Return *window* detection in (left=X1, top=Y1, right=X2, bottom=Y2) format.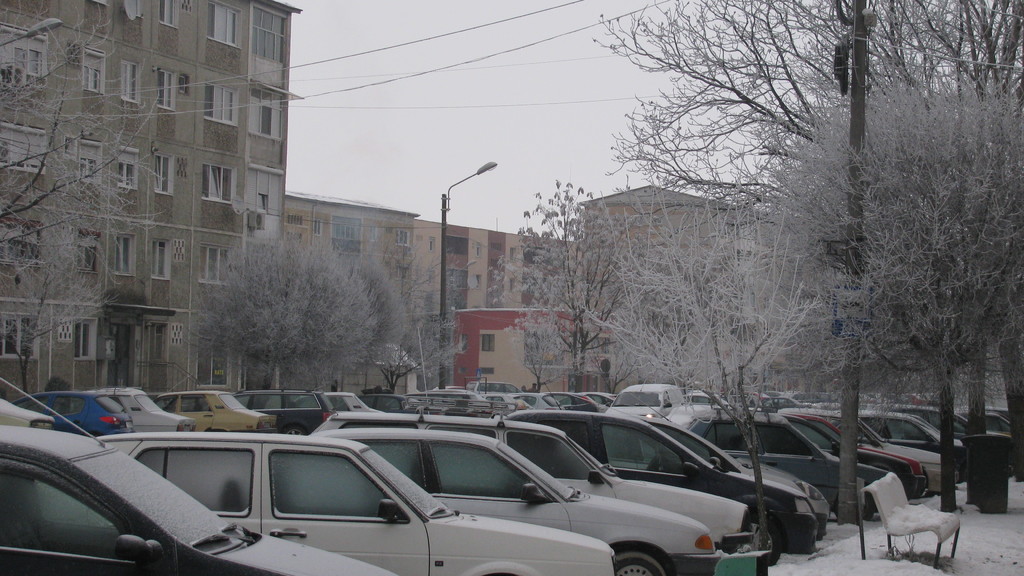
(left=473, top=244, right=481, bottom=255).
